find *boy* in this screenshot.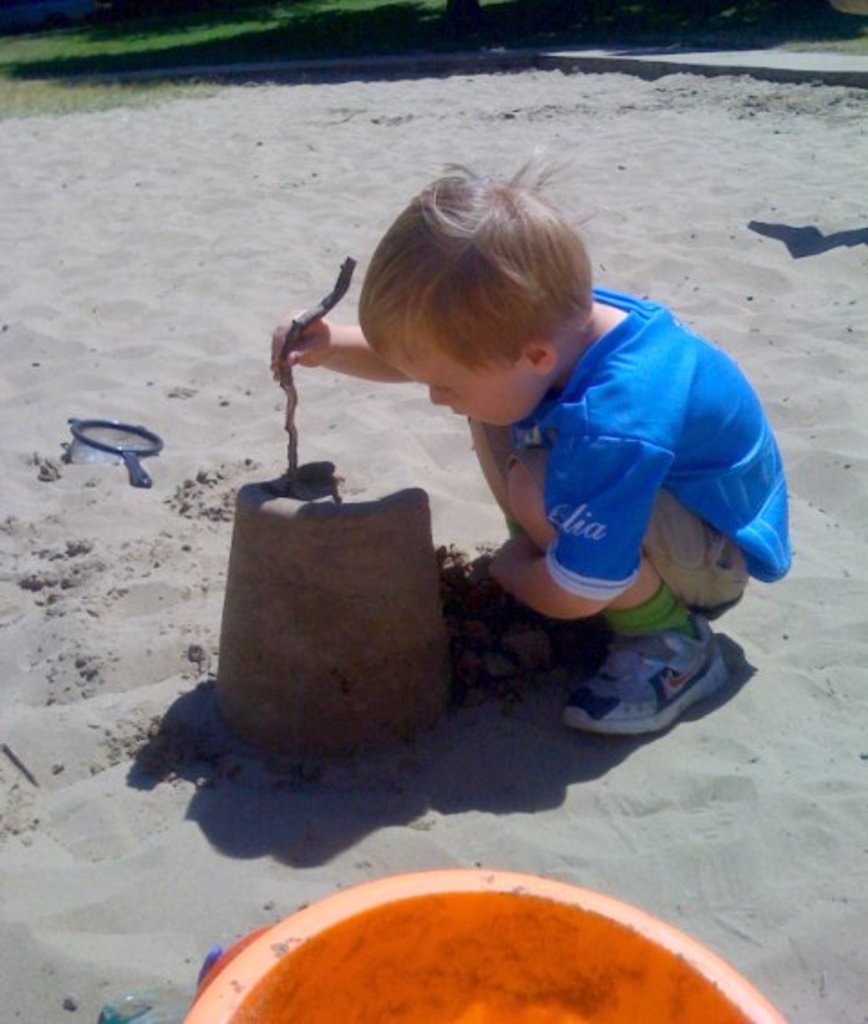
The bounding box for *boy* is select_region(275, 163, 825, 763).
